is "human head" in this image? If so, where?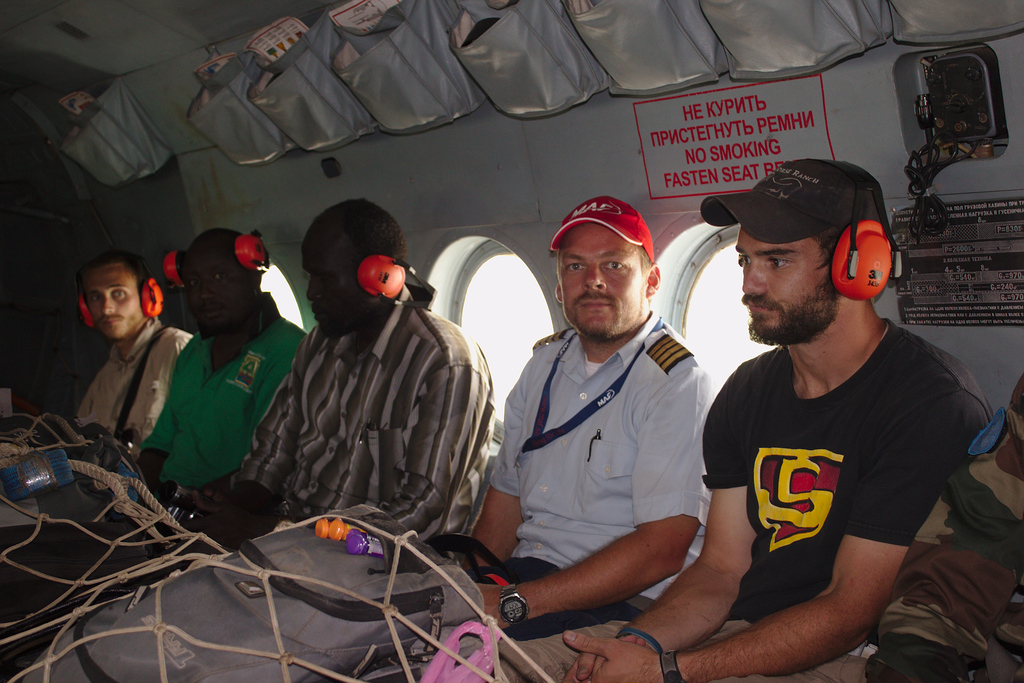
Yes, at [left=305, top=199, right=409, bottom=341].
